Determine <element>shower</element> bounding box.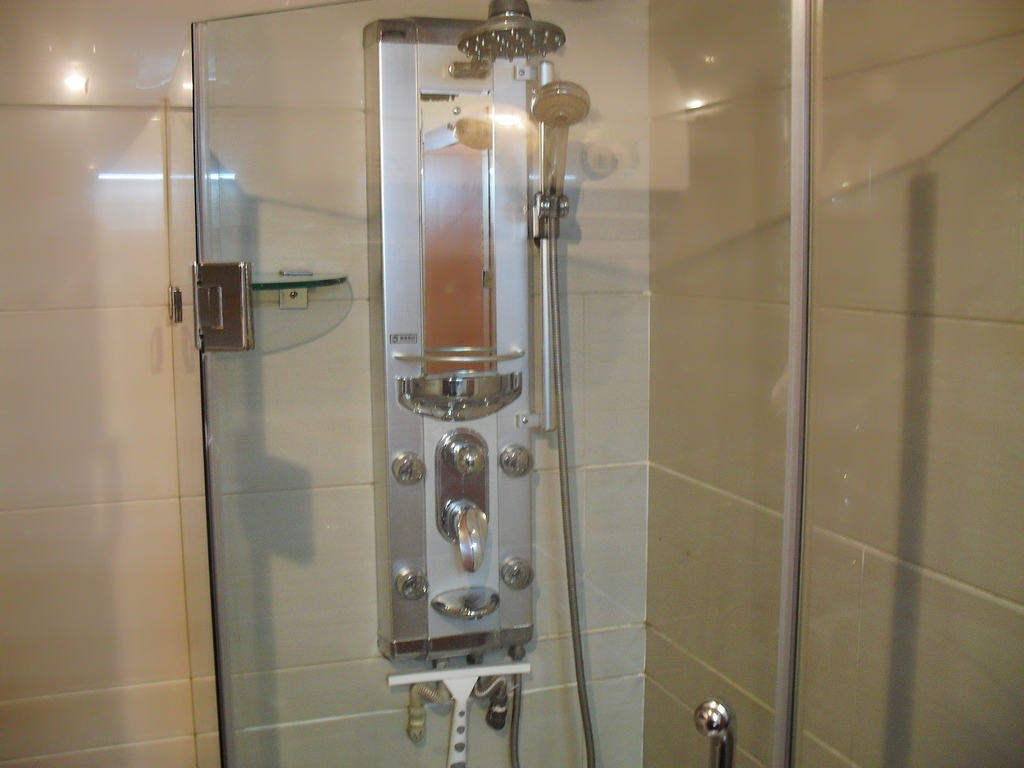
Determined: bbox=[522, 74, 592, 234].
